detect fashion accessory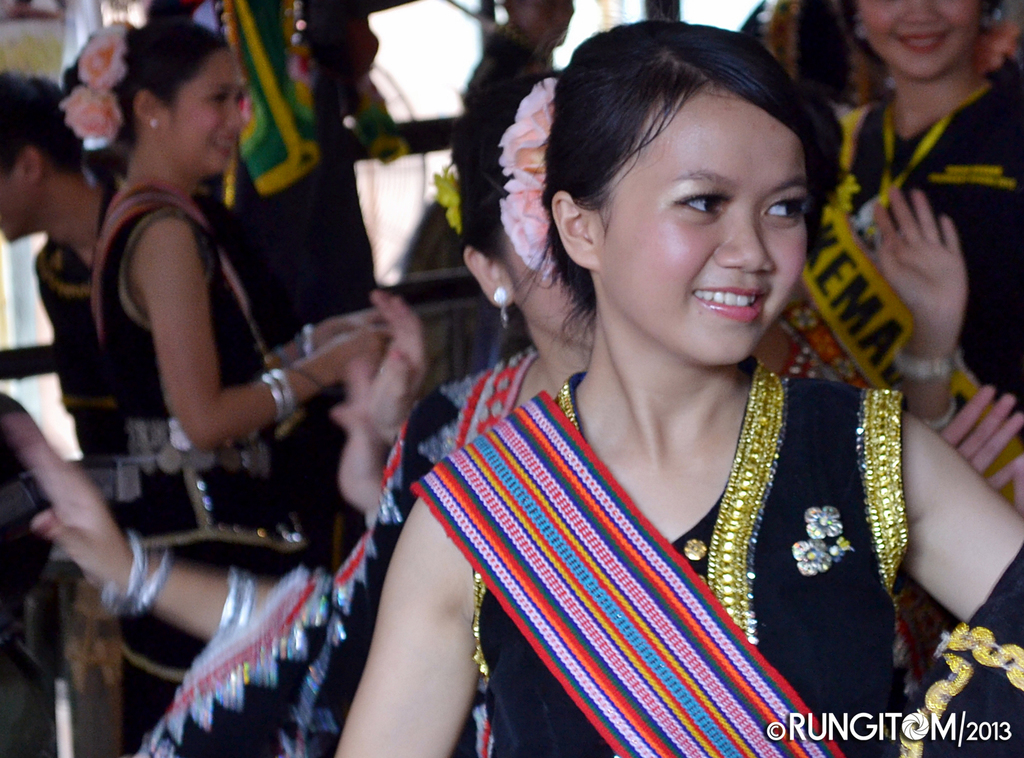
[left=498, top=75, right=560, bottom=284]
